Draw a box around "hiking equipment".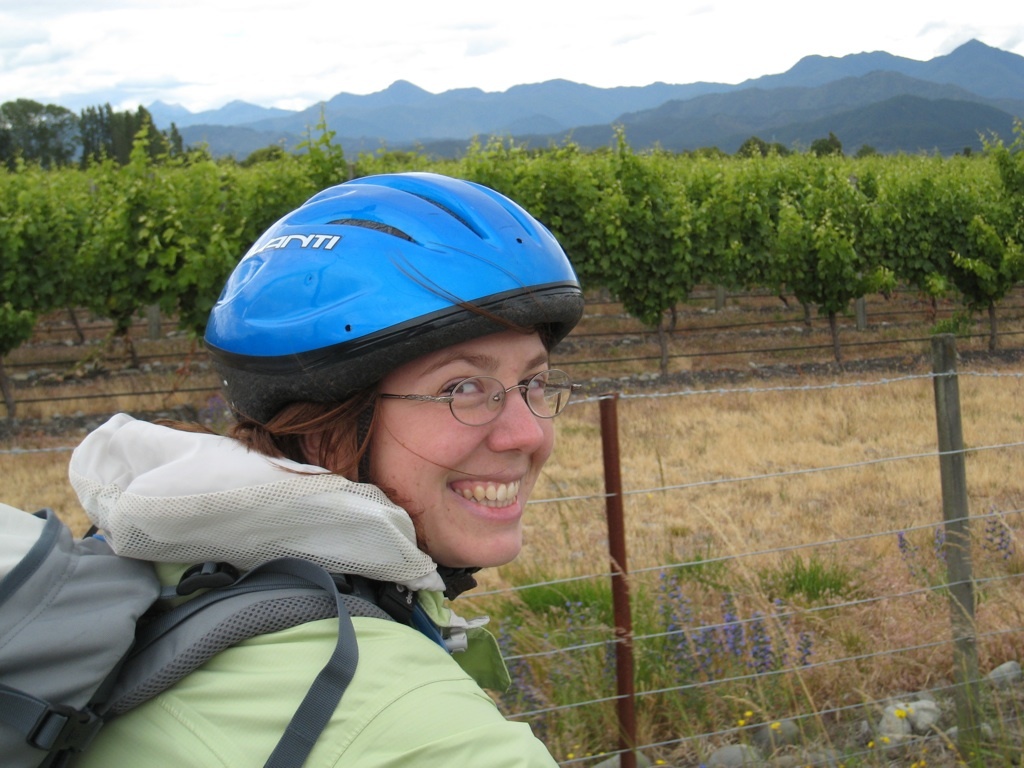
BBox(0, 412, 455, 767).
